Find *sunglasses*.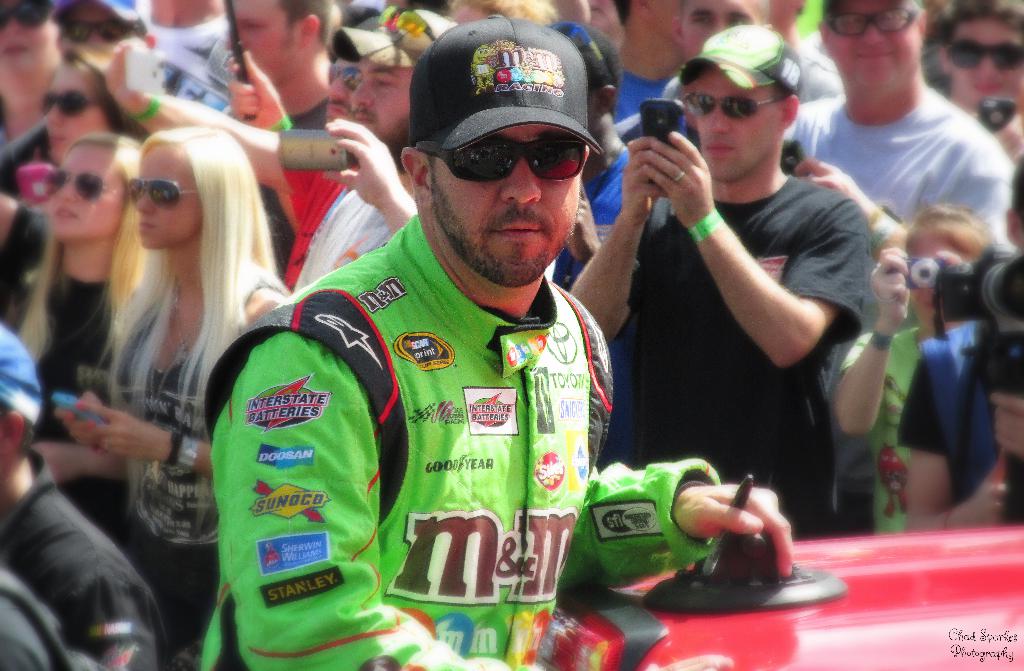
locate(43, 169, 118, 204).
